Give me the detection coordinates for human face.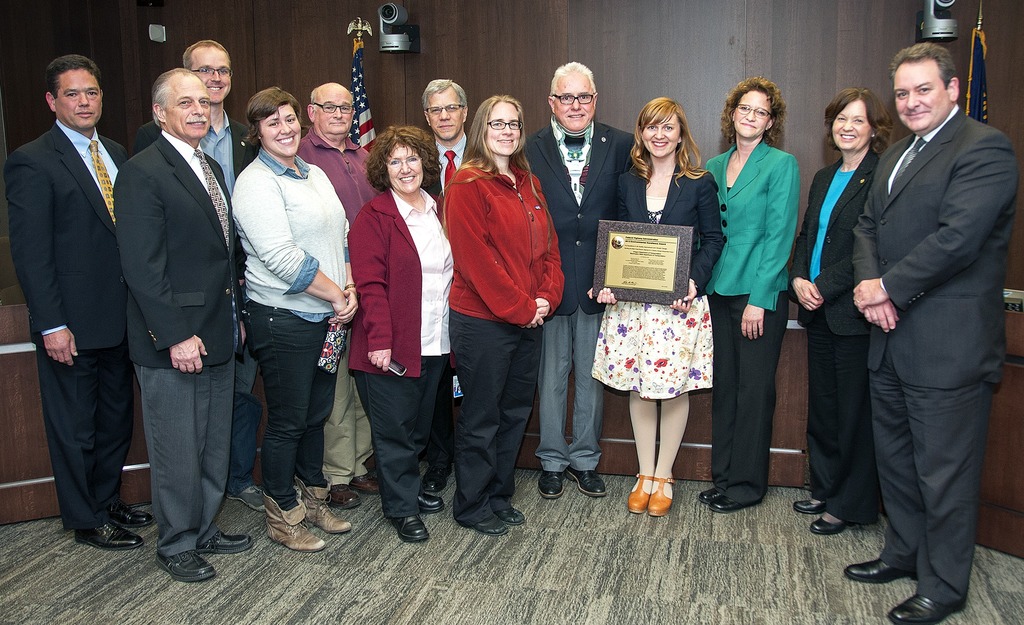
rect(731, 92, 771, 136).
